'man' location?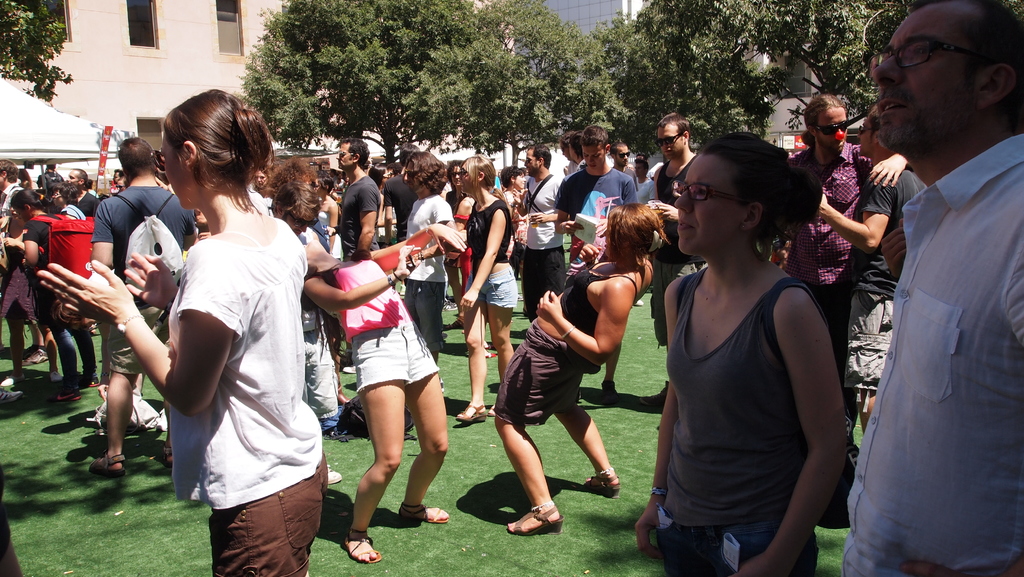
{"left": 106, "top": 170, "right": 121, "bottom": 199}
